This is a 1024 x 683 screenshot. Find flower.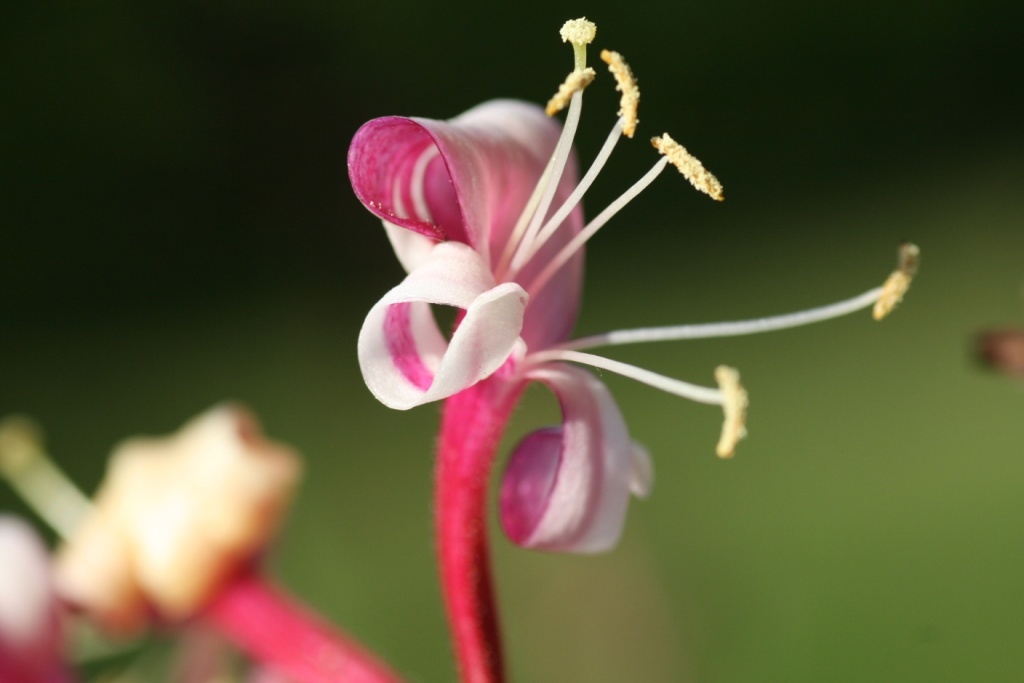
Bounding box: {"x1": 0, "y1": 414, "x2": 413, "y2": 682}.
